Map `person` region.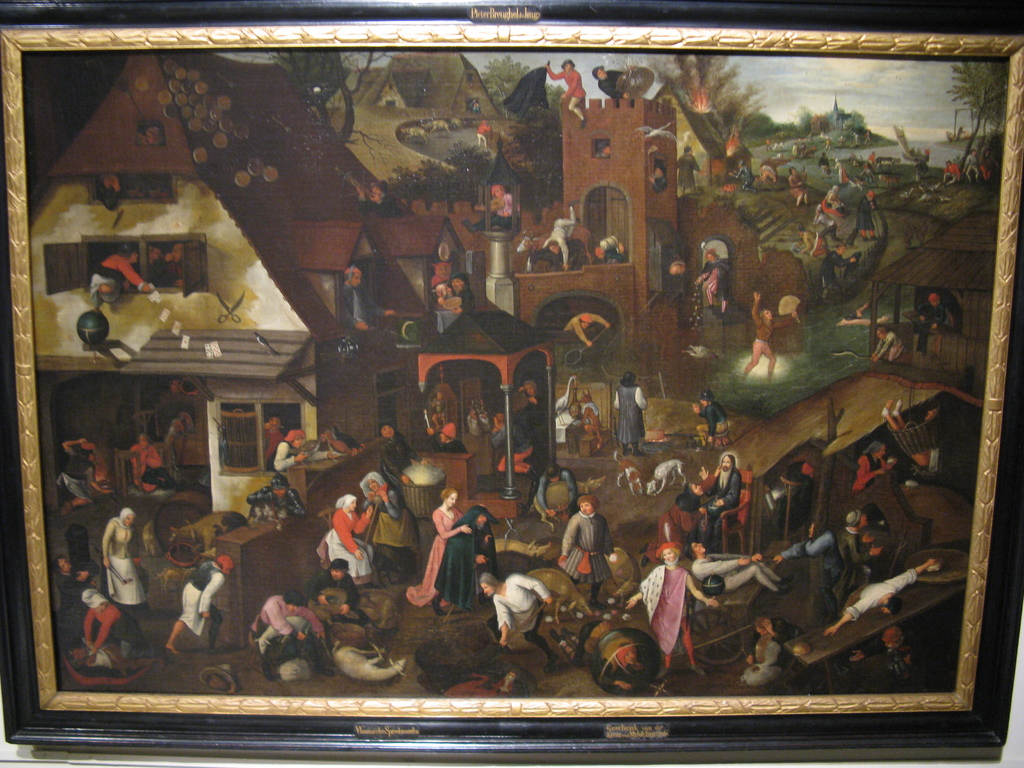
Mapped to bbox=(246, 479, 306, 518).
